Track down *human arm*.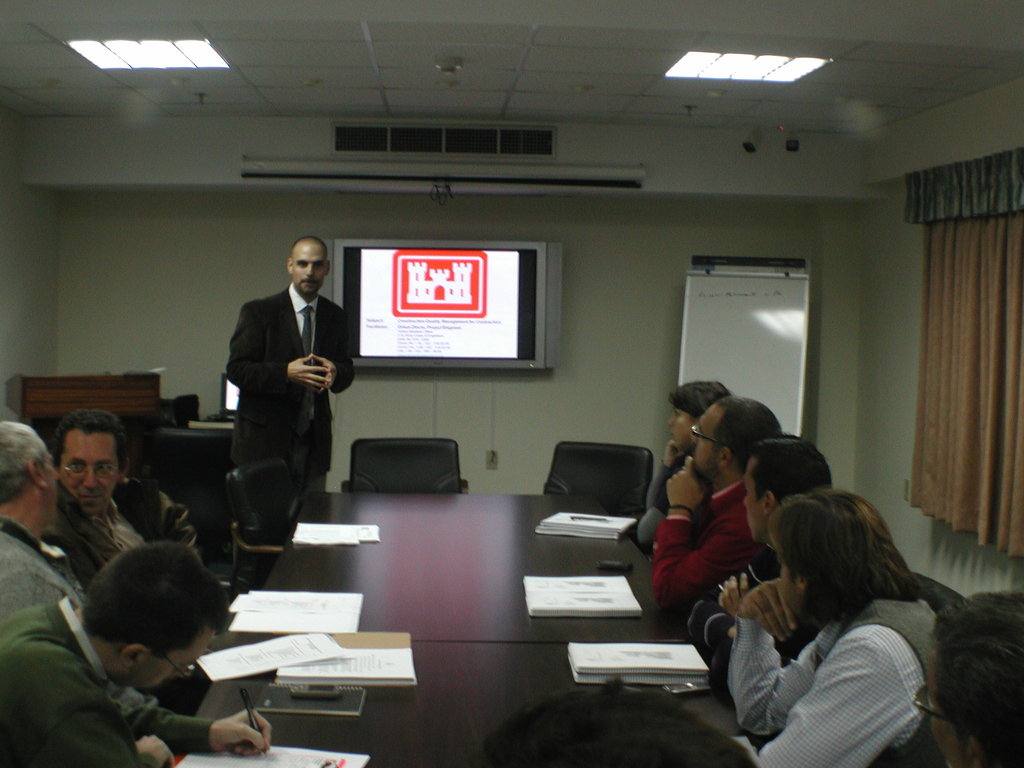
Tracked to locate(242, 297, 327, 399).
